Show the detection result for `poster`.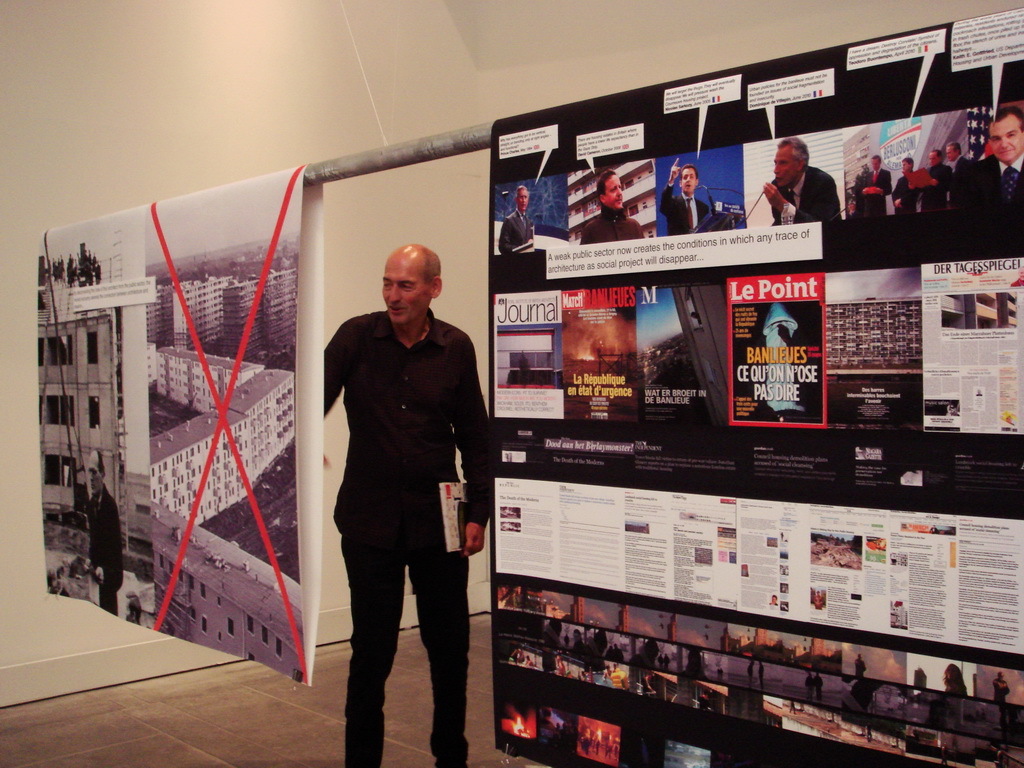
crop(497, 7, 1023, 767).
